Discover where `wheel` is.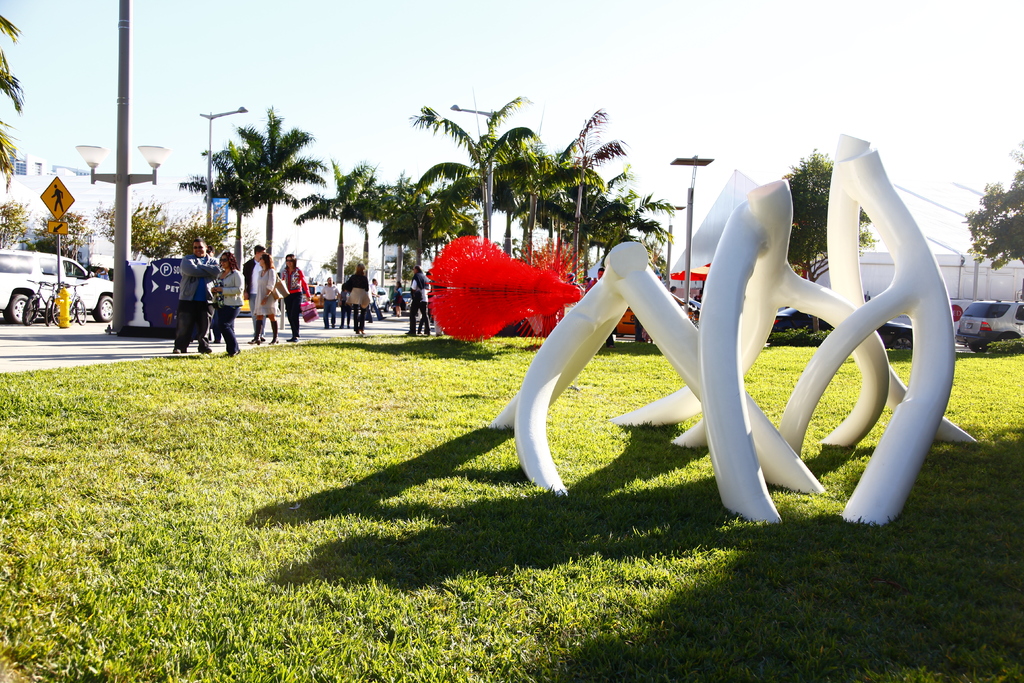
Discovered at <box>27,303,43,331</box>.
